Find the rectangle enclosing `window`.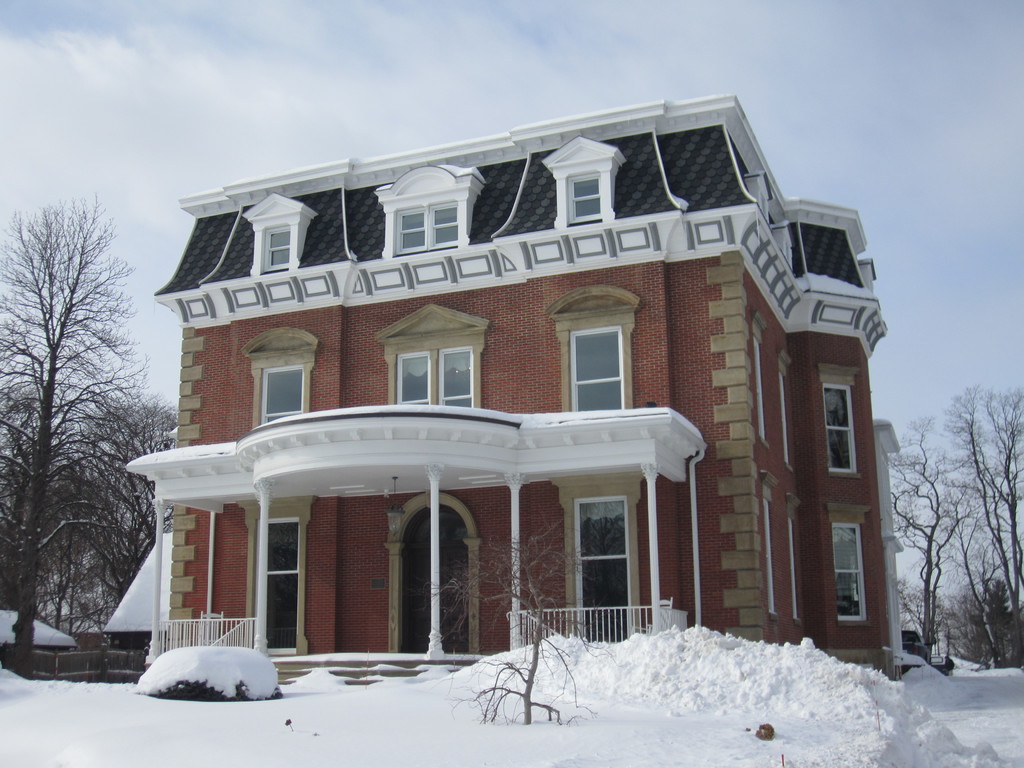
bbox(434, 343, 472, 412).
